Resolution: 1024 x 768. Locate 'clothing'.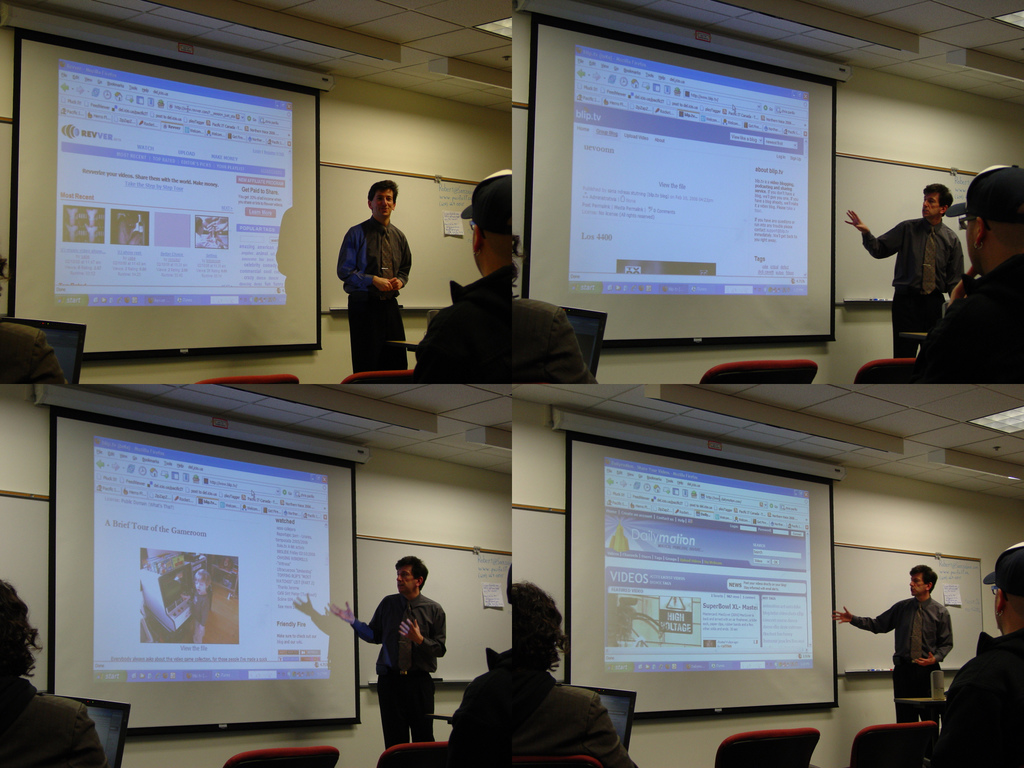
left=447, top=647, right=508, bottom=745.
